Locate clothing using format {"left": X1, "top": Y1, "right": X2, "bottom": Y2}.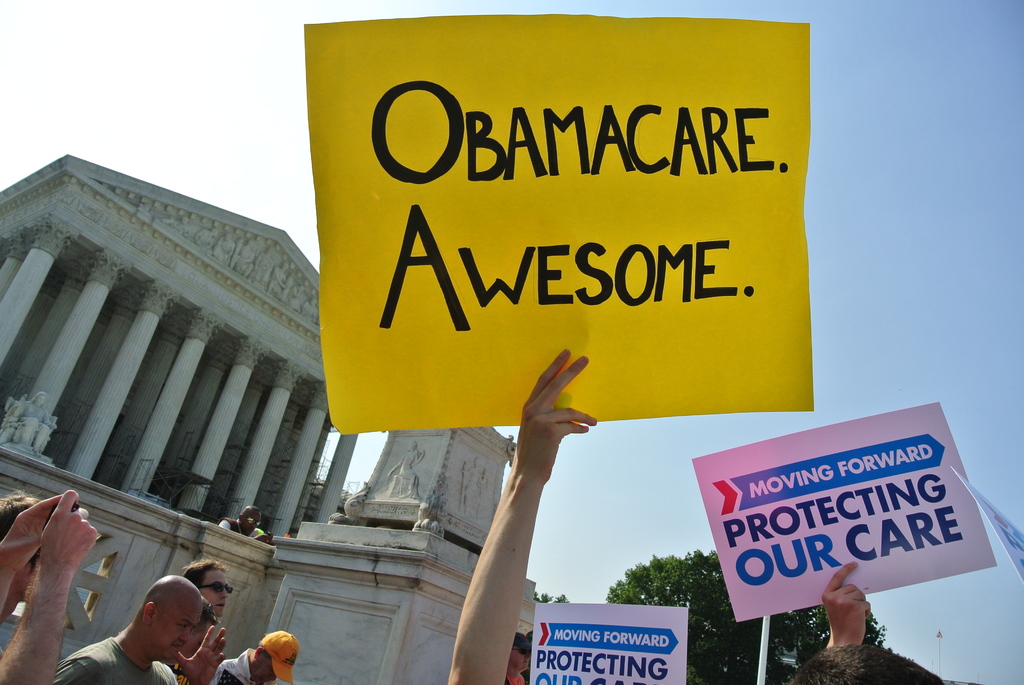
{"left": 219, "top": 519, "right": 265, "bottom": 541}.
